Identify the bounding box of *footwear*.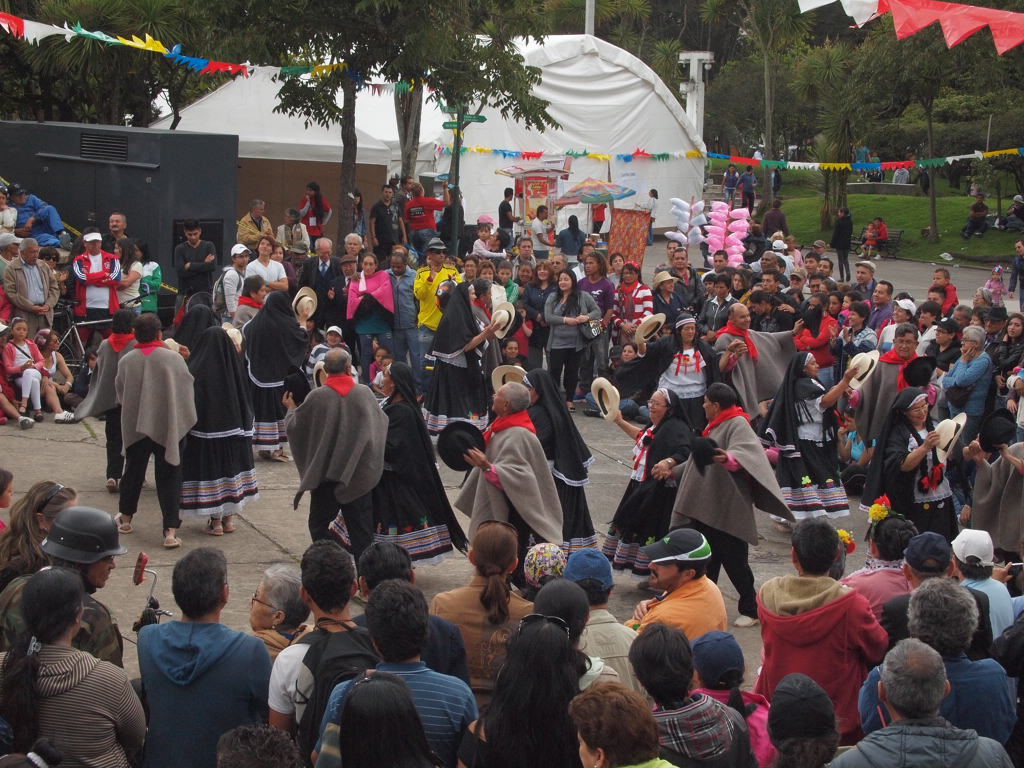
box=[579, 410, 600, 417].
